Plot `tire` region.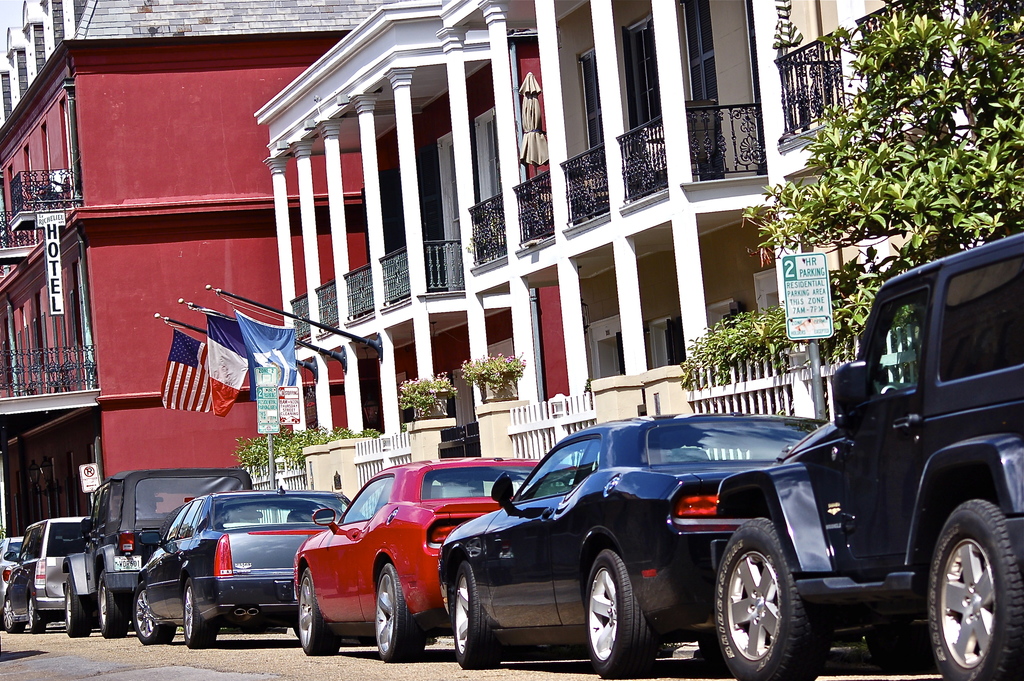
Plotted at locate(180, 578, 213, 648).
